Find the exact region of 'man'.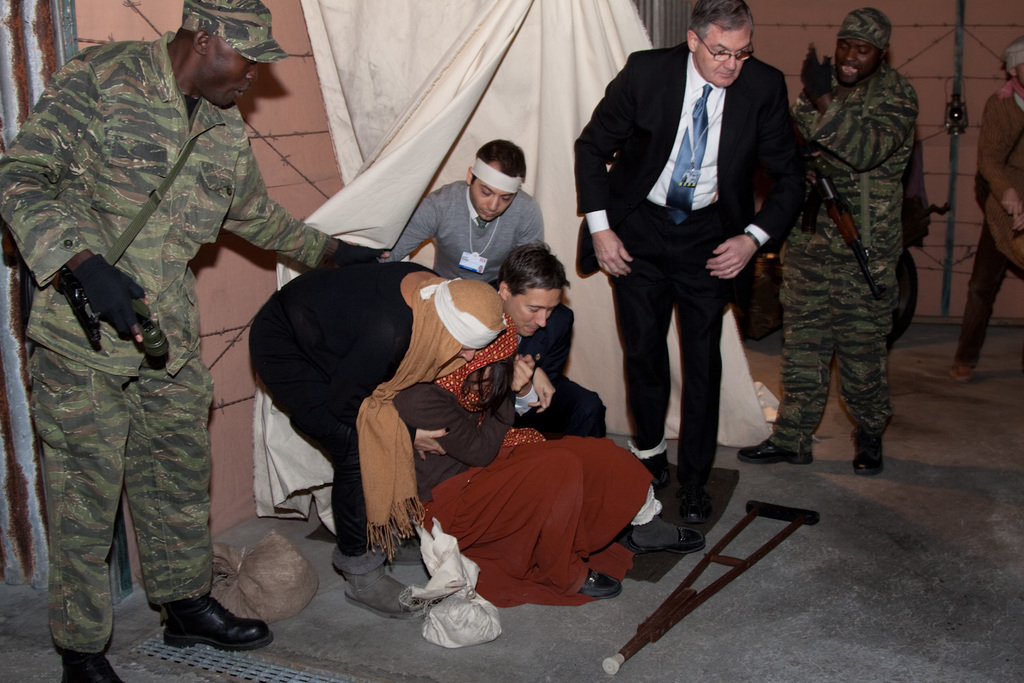
Exact region: left=379, top=135, right=554, bottom=283.
